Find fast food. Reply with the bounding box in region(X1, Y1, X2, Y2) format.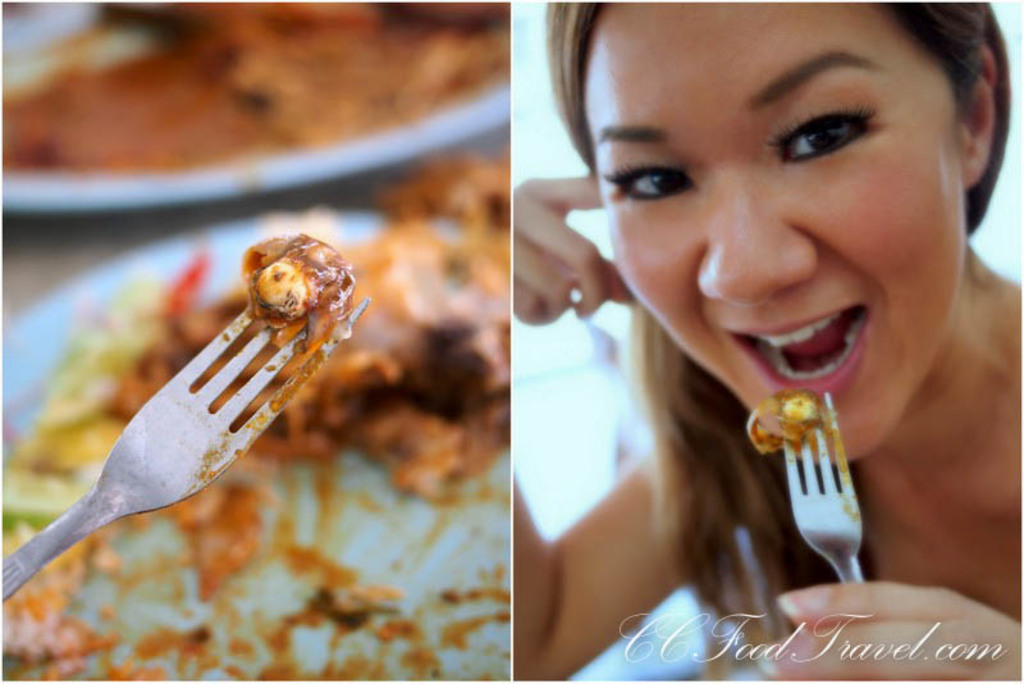
region(748, 384, 820, 456).
